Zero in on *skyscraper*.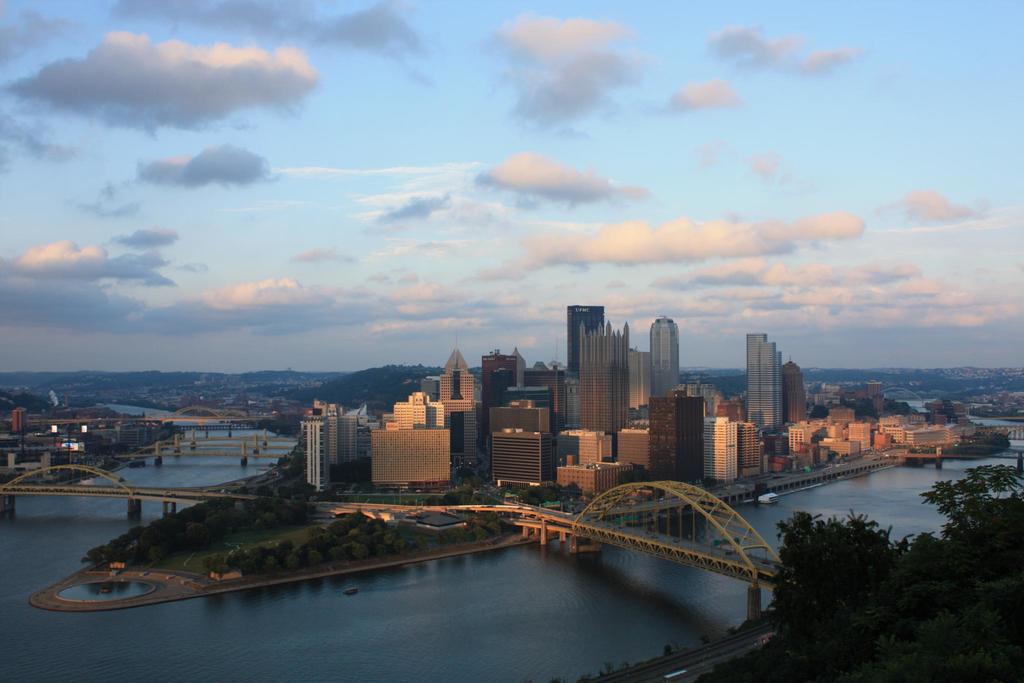
Zeroed in: bbox(696, 410, 733, 483).
